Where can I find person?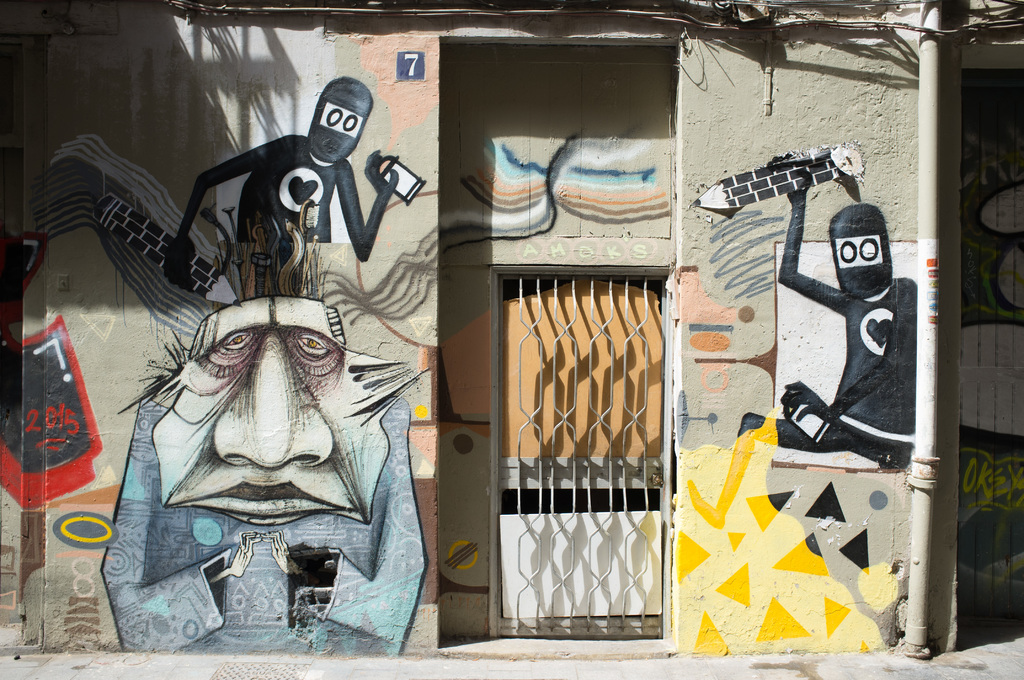
You can find it at <region>688, 151, 920, 529</region>.
